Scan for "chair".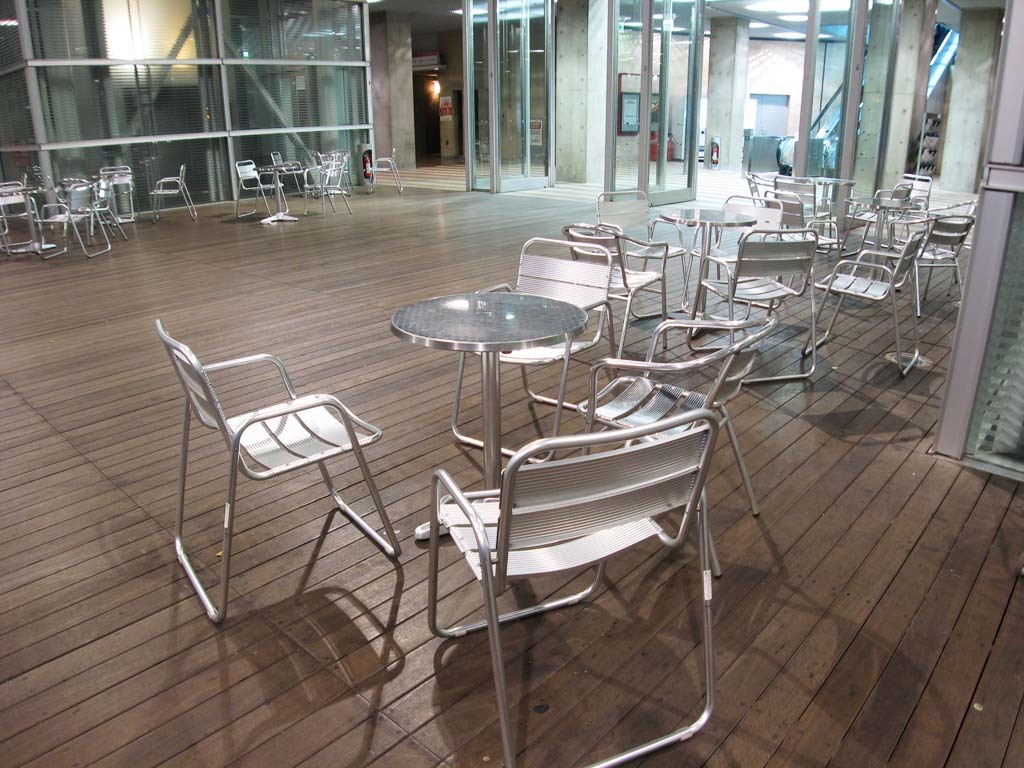
Scan result: crop(238, 157, 292, 212).
